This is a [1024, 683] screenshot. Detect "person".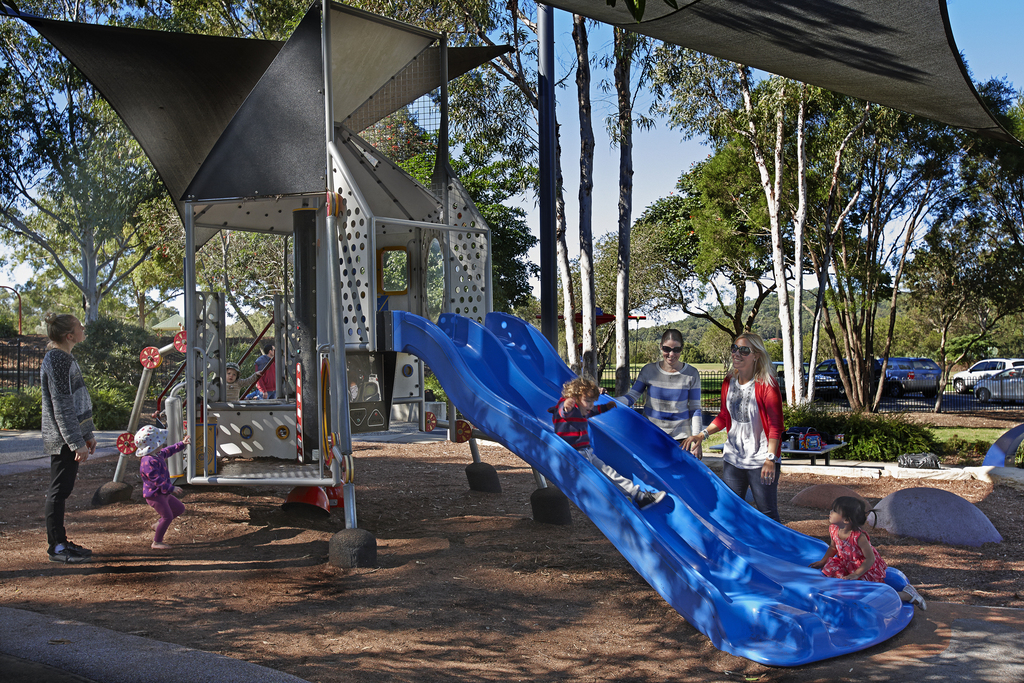
box=[546, 374, 667, 507].
